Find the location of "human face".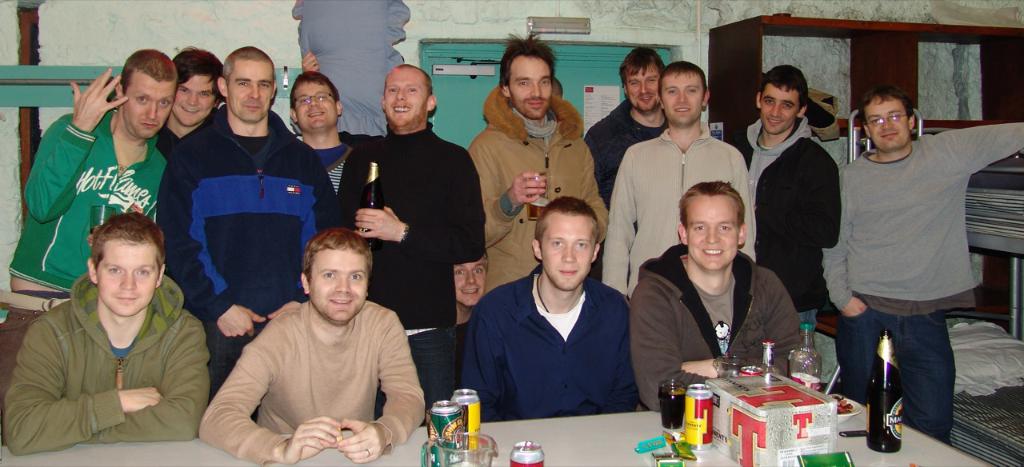
Location: <bbox>312, 252, 369, 321</bbox>.
